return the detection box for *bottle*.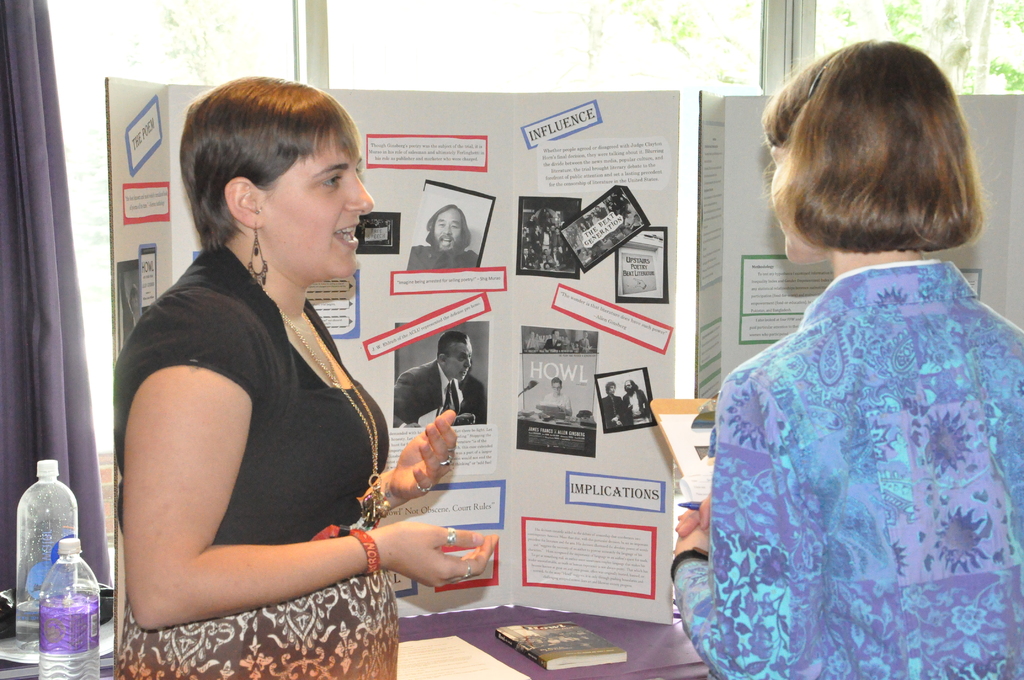
detection(12, 462, 84, 610).
